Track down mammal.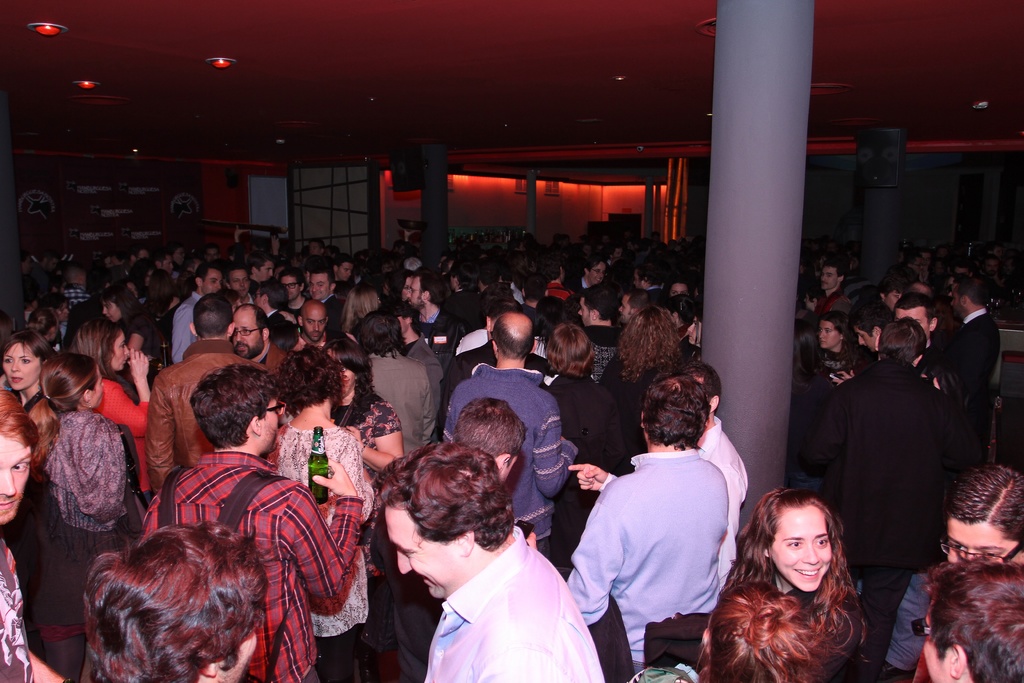
Tracked to Rect(352, 441, 608, 682).
